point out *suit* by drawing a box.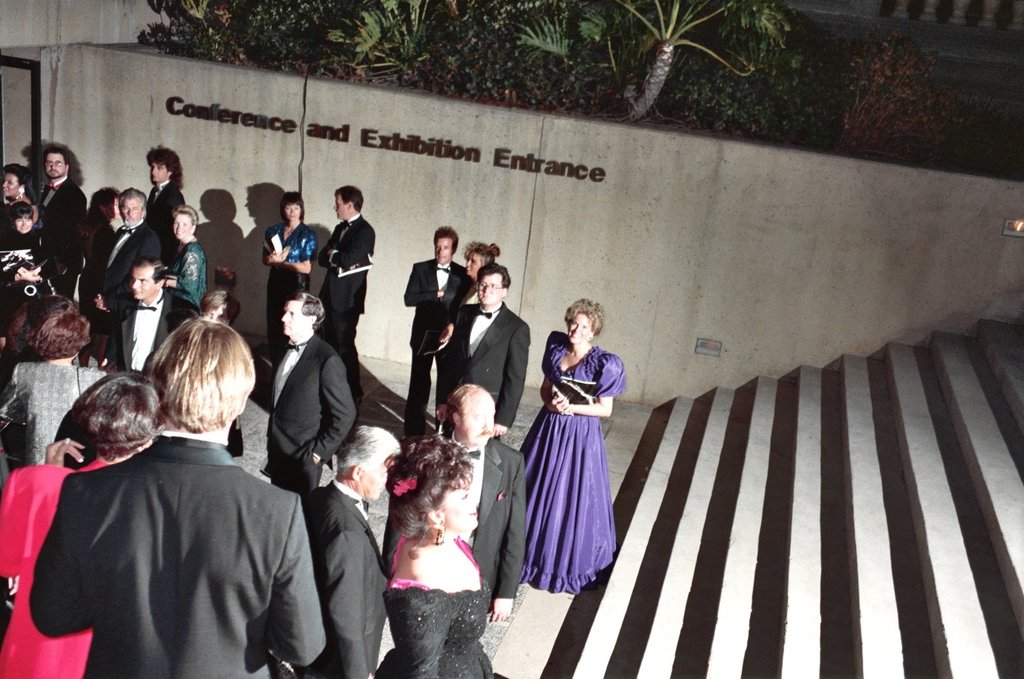
box(148, 179, 187, 239).
